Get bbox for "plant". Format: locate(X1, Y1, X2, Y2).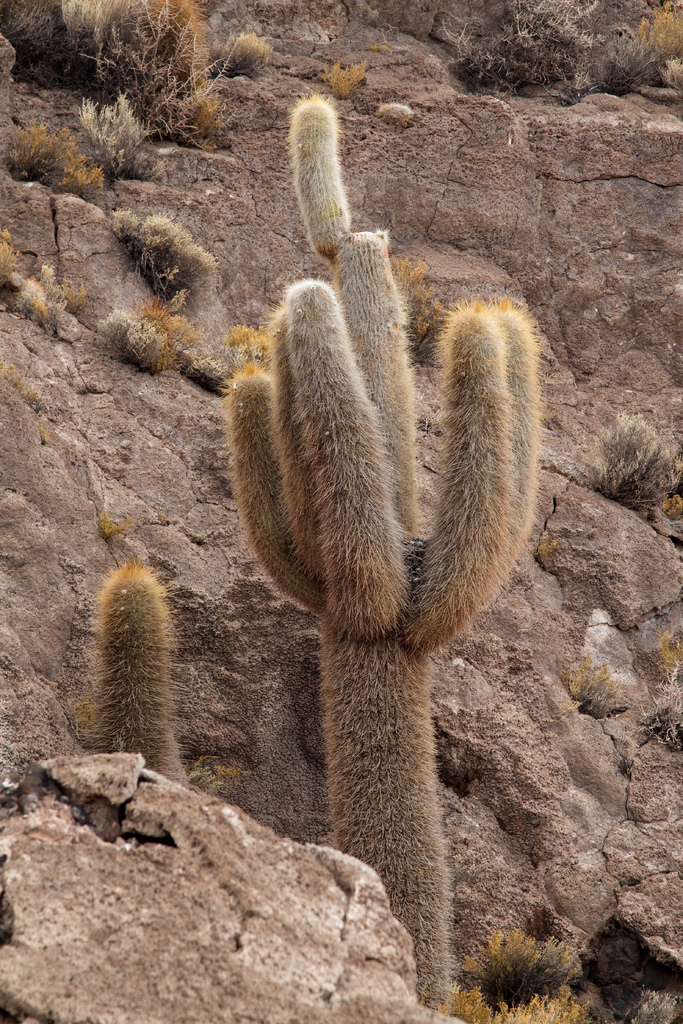
locate(91, 566, 193, 804).
